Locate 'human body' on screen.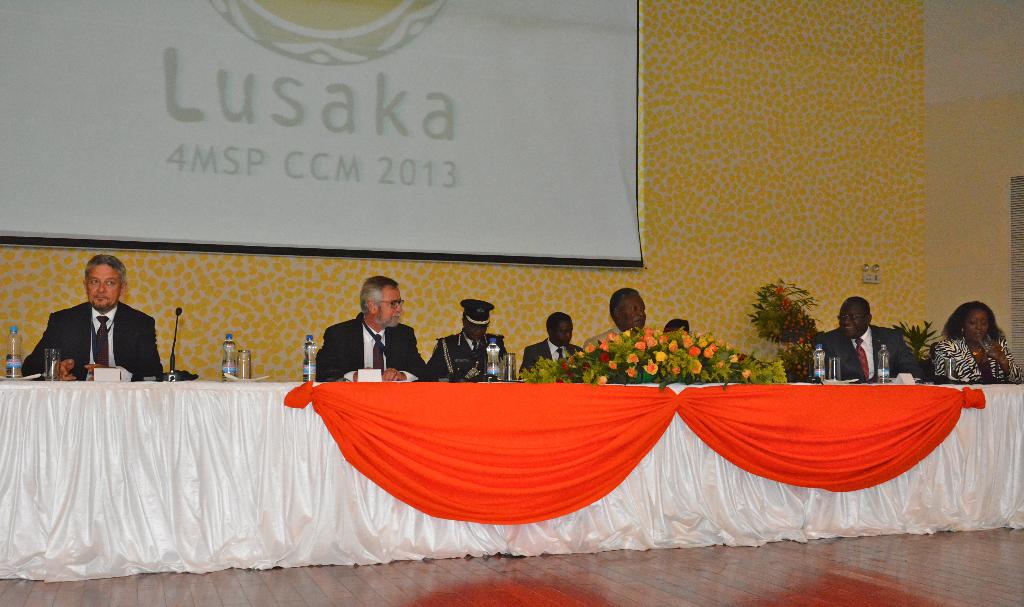
On screen at bbox(927, 329, 1023, 385).
